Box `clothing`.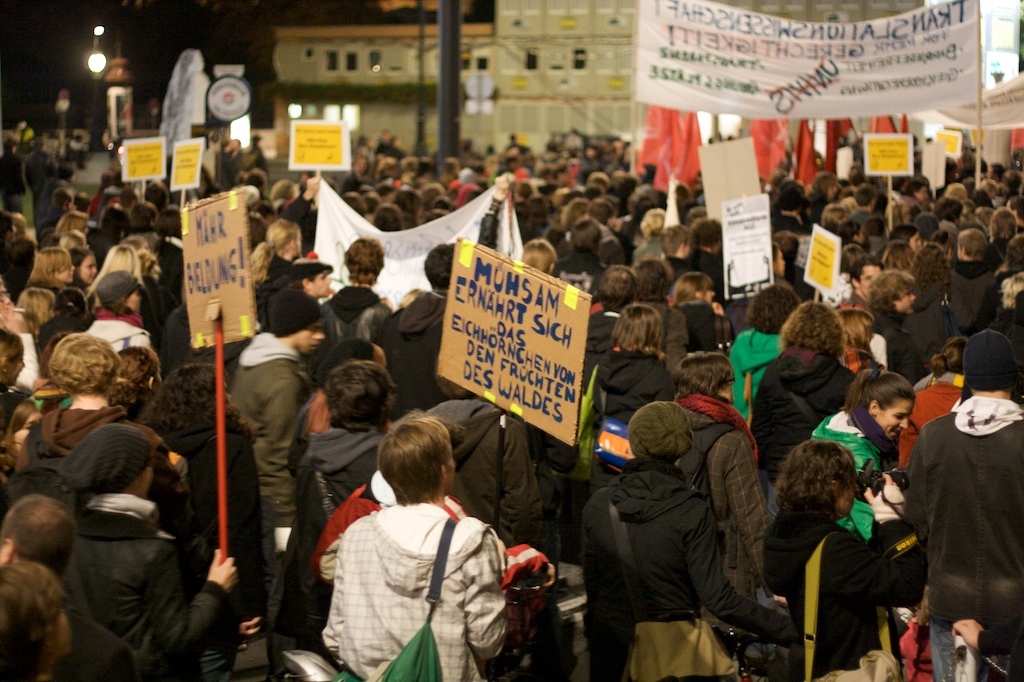
x1=28 y1=212 x2=56 y2=249.
